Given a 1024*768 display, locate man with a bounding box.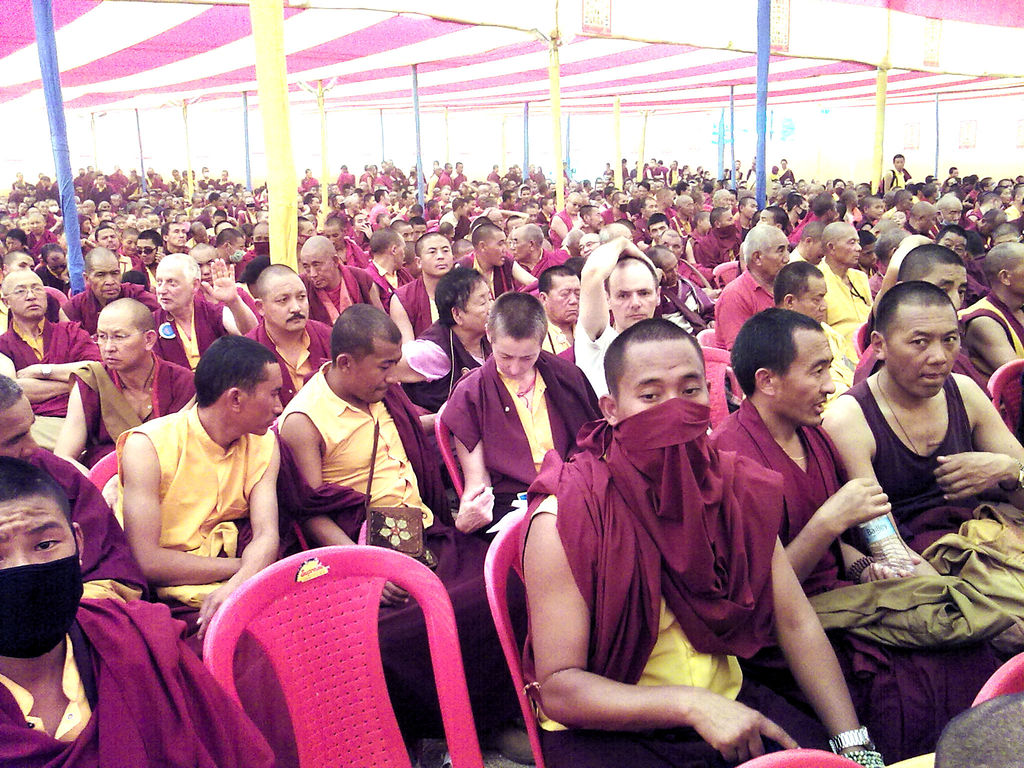
Located: 376 189 388 211.
